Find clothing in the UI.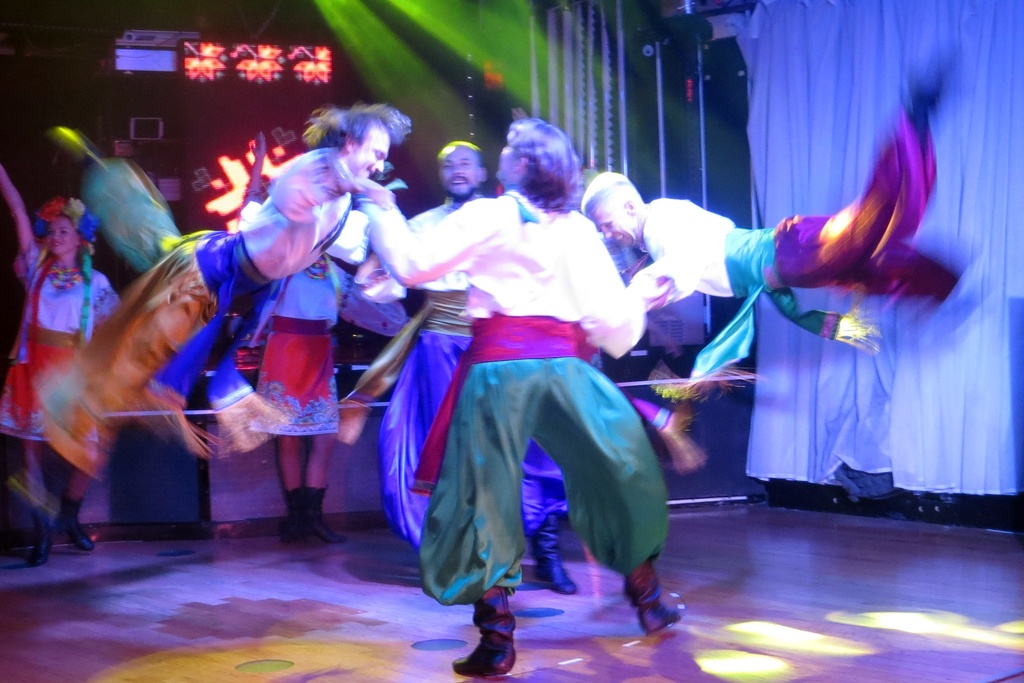
UI element at (374,193,673,609).
